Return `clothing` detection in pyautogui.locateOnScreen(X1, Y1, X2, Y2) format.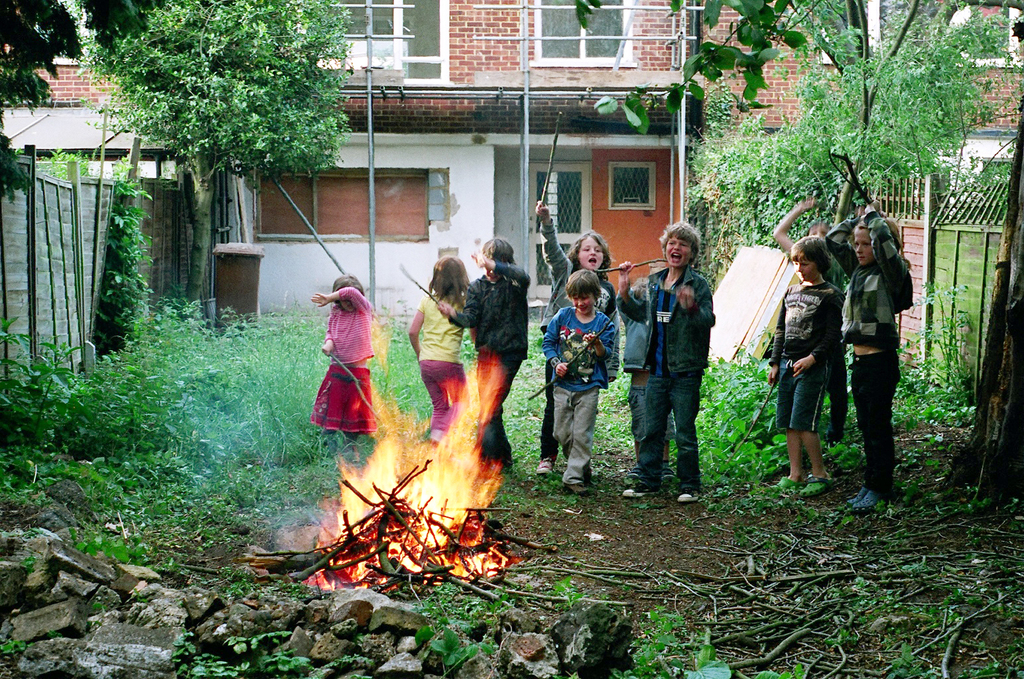
pyautogui.locateOnScreen(768, 280, 835, 431).
